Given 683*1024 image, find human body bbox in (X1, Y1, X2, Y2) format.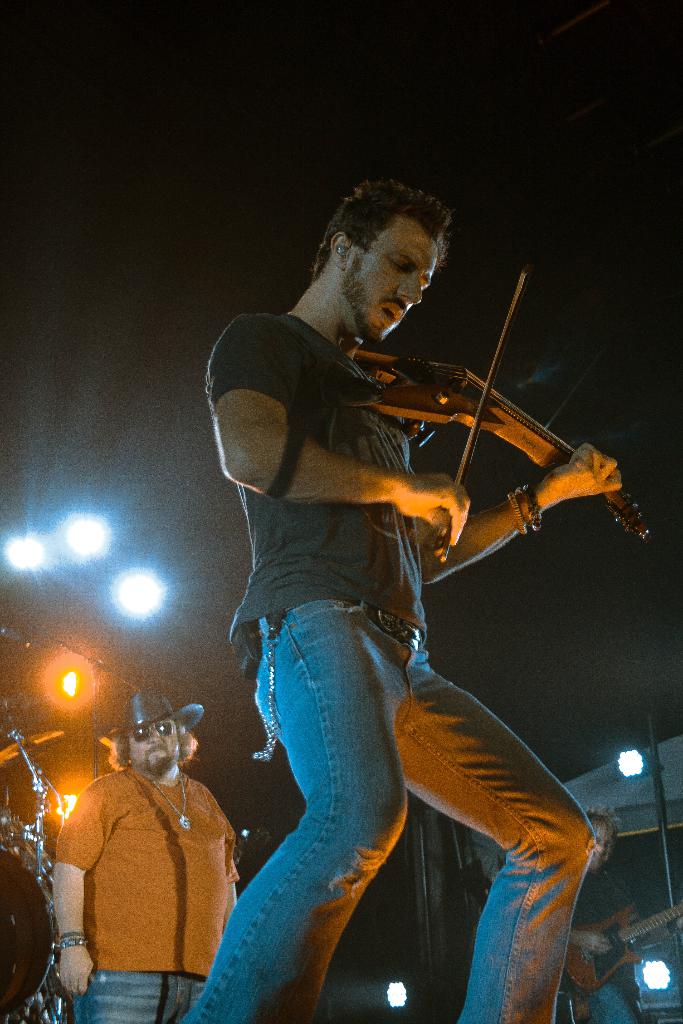
(216, 214, 636, 1016).
